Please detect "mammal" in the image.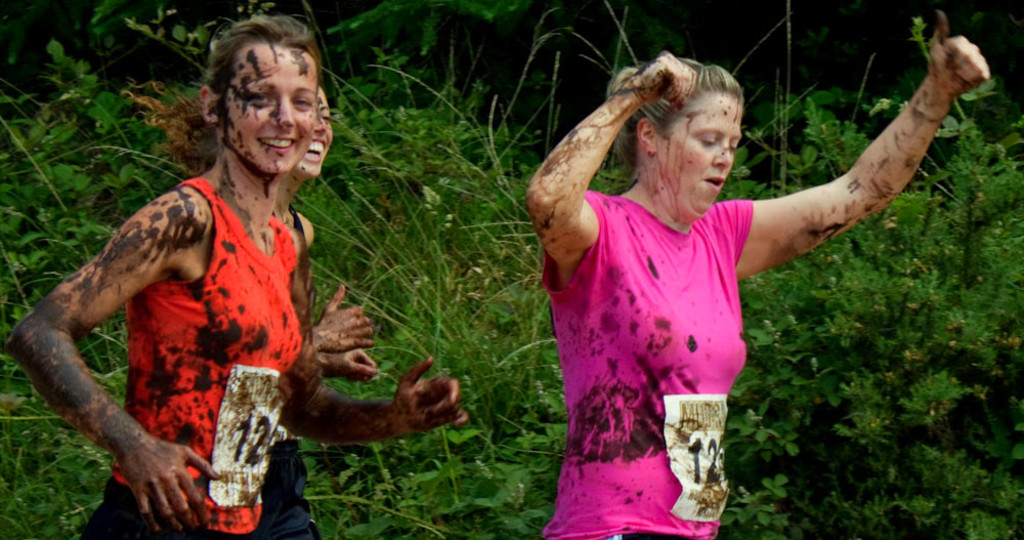
x1=507, y1=38, x2=944, y2=517.
